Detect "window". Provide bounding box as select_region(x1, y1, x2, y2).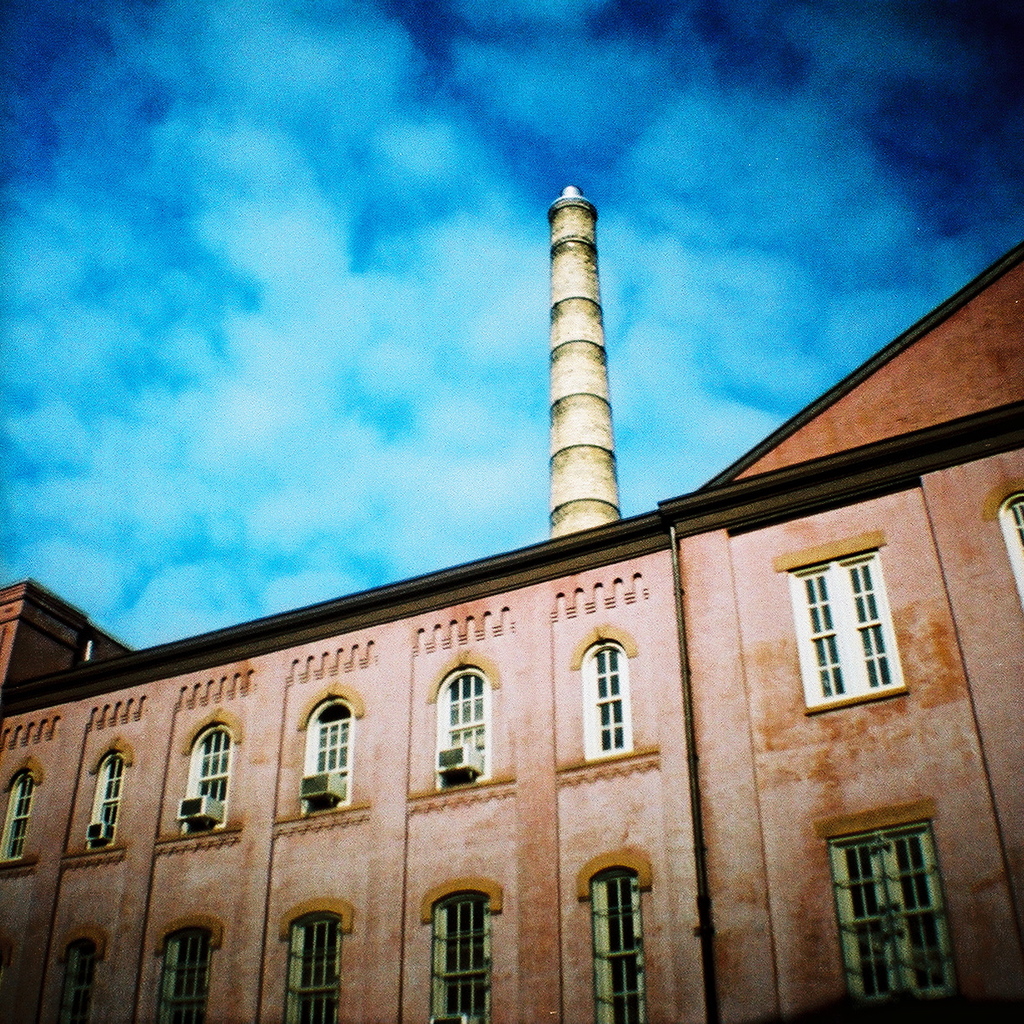
select_region(289, 906, 340, 1015).
